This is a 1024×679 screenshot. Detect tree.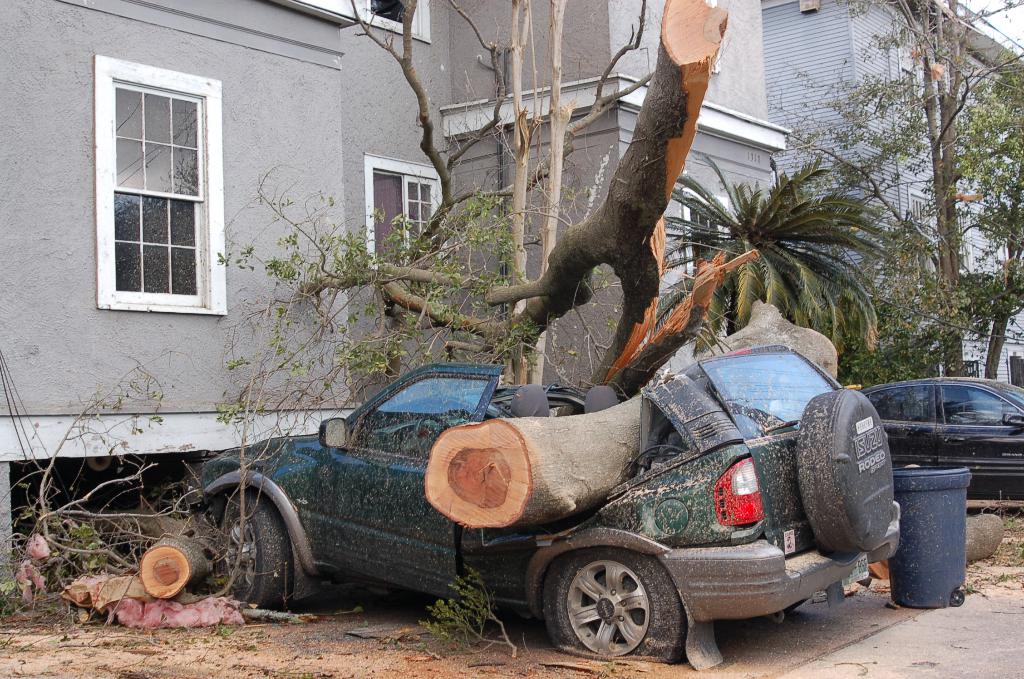
l=840, t=0, r=973, b=387.
